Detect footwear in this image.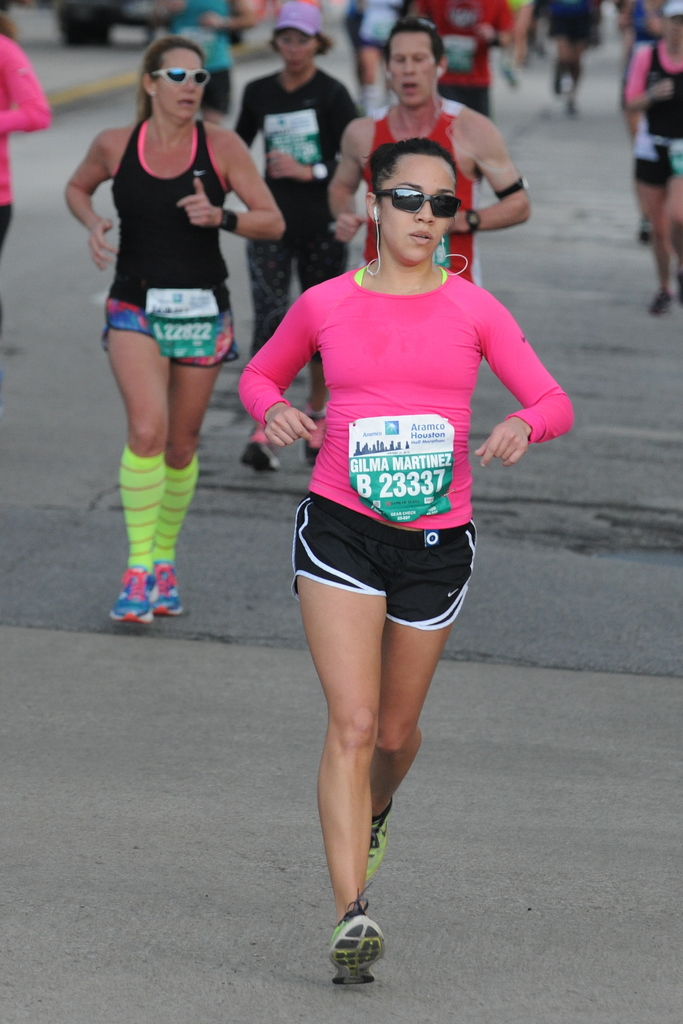
Detection: bbox=[108, 564, 156, 623].
